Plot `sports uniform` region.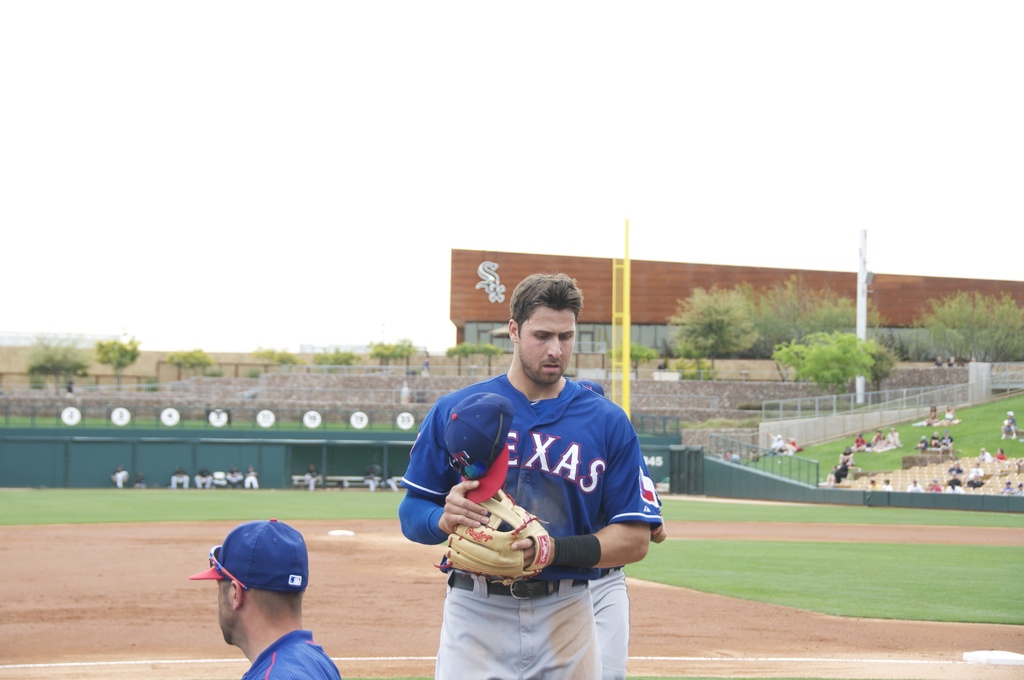
Plotted at crop(234, 616, 345, 679).
